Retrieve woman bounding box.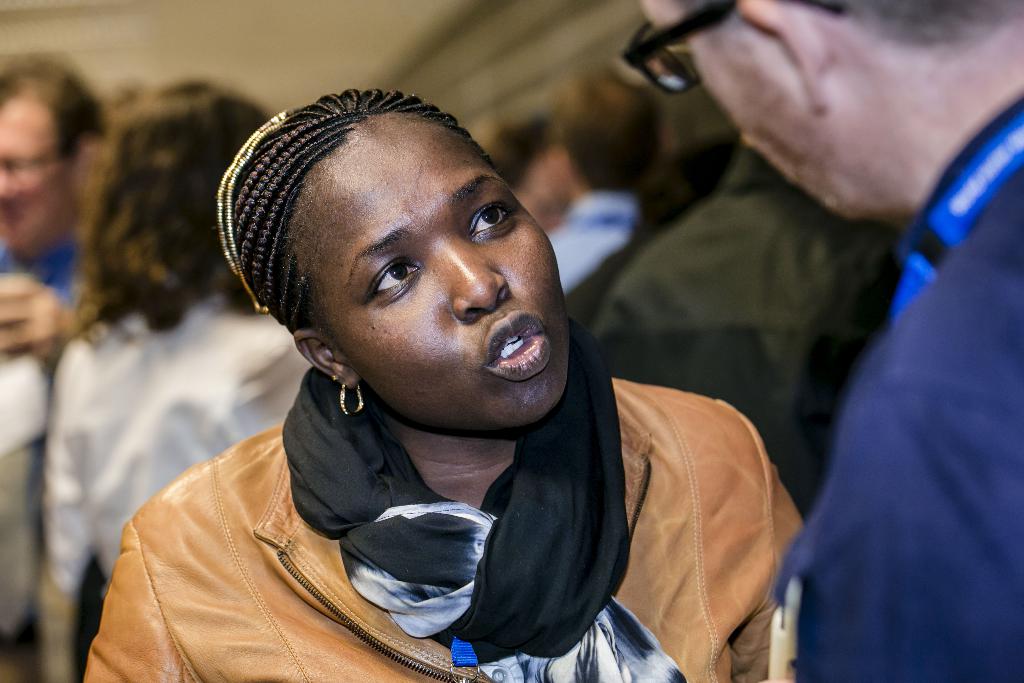
Bounding box: [x1=73, y1=82, x2=819, y2=682].
